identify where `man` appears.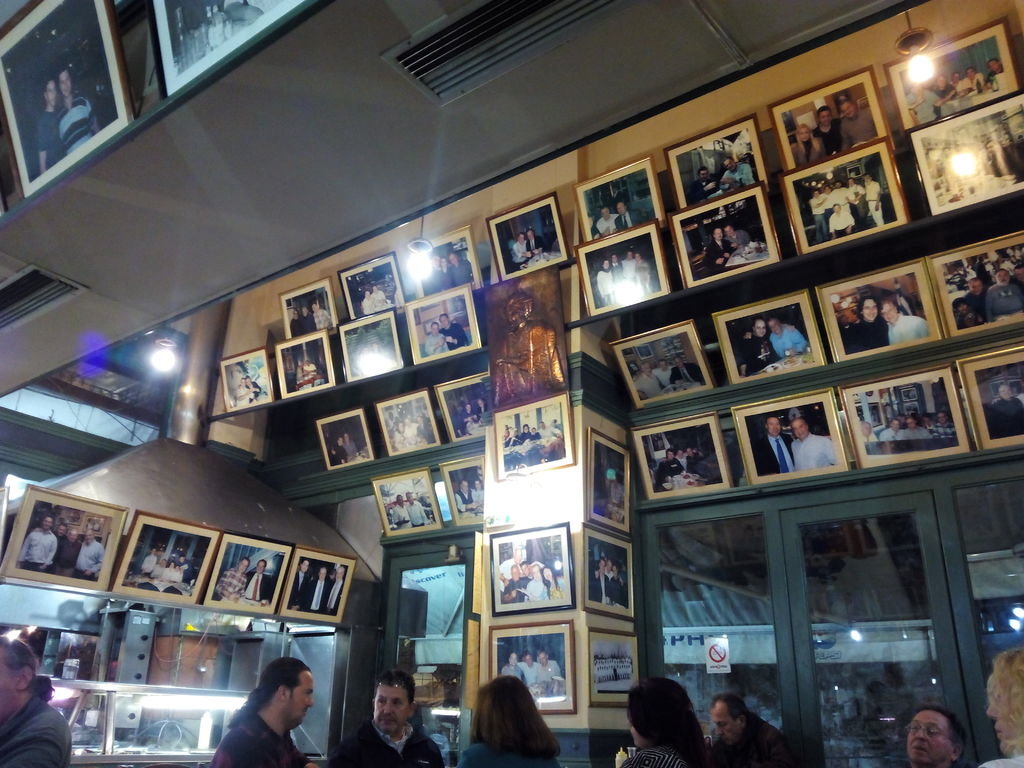
Appears at Rect(721, 161, 759, 191).
